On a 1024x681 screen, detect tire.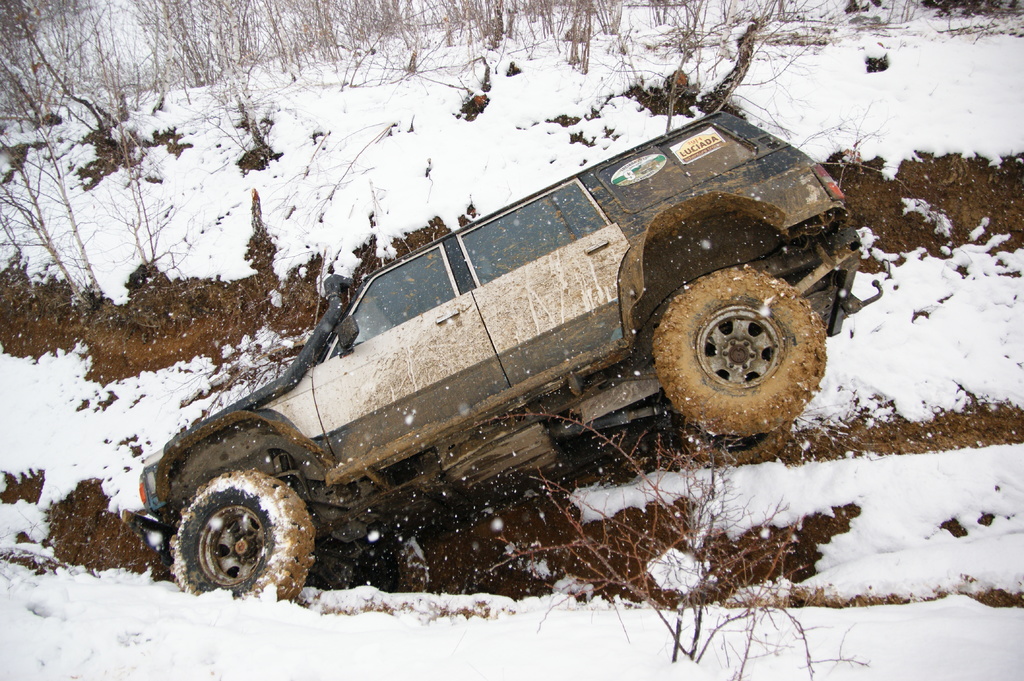
(left=168, top=478, right=312, bottom=603).
